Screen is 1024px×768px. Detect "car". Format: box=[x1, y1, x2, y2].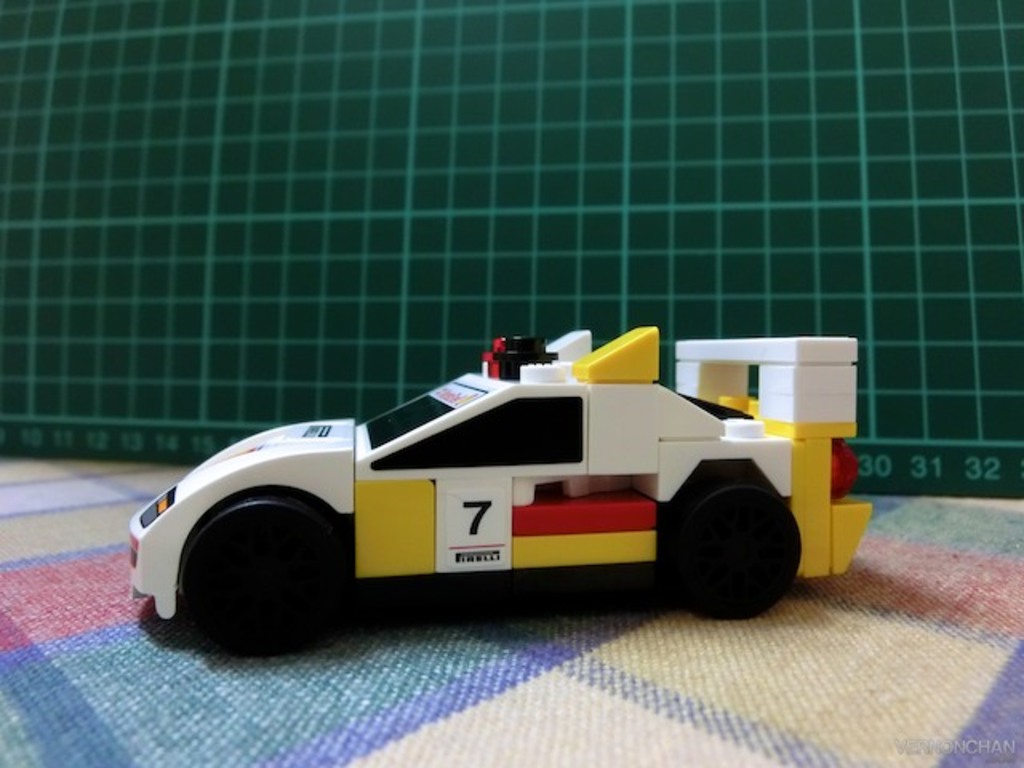
box=[126, 318, 864, 646].
